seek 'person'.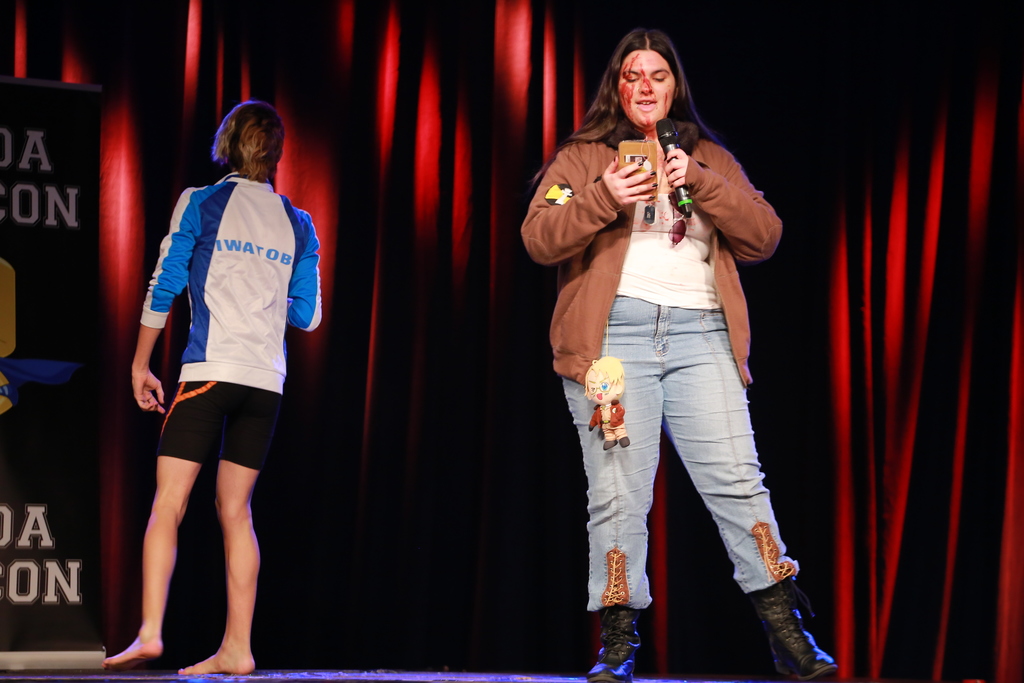
520, 25, 836, 682.
